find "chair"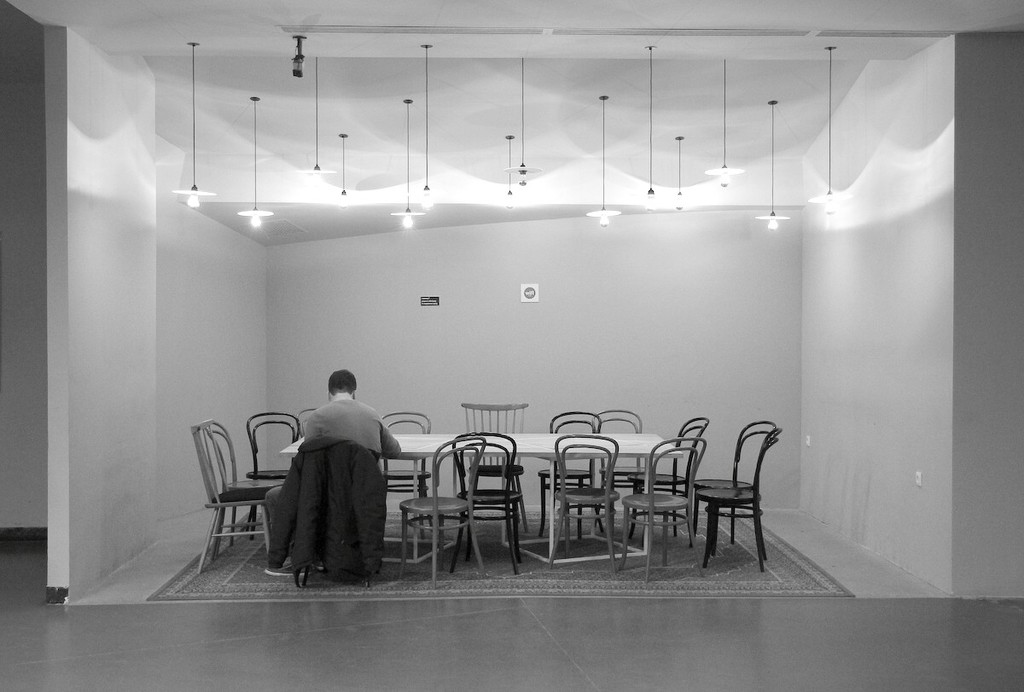
bbox(290, 441, 369, 585)
